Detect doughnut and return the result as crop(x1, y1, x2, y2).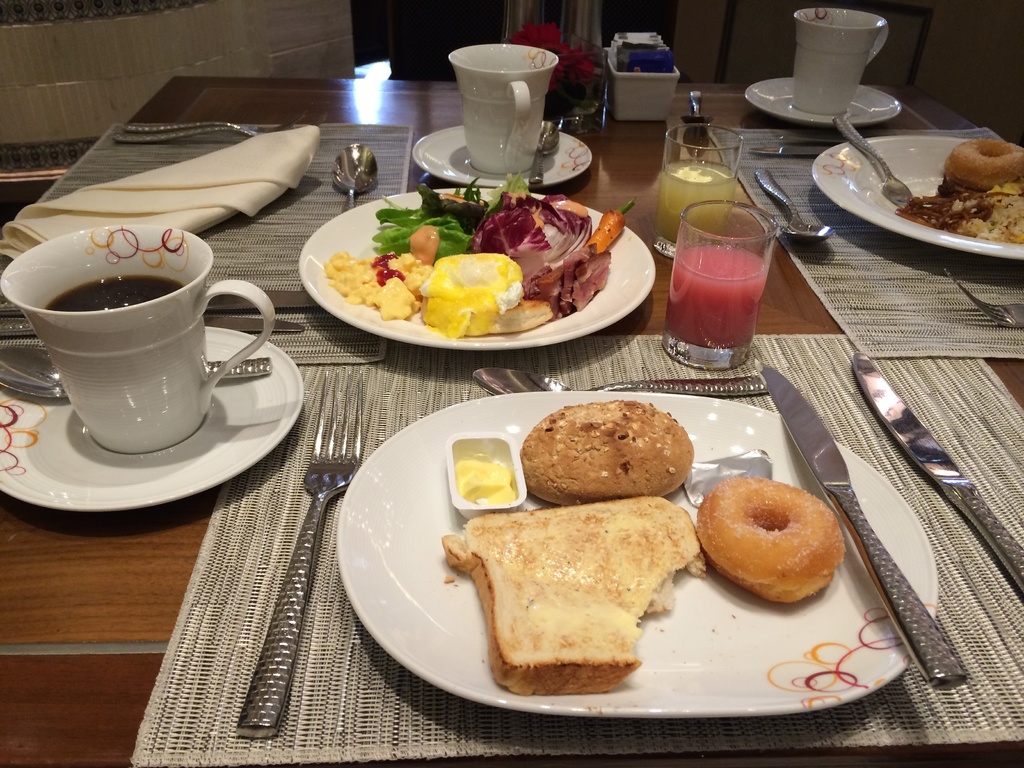
crop(945, 138, 1023, 196).
